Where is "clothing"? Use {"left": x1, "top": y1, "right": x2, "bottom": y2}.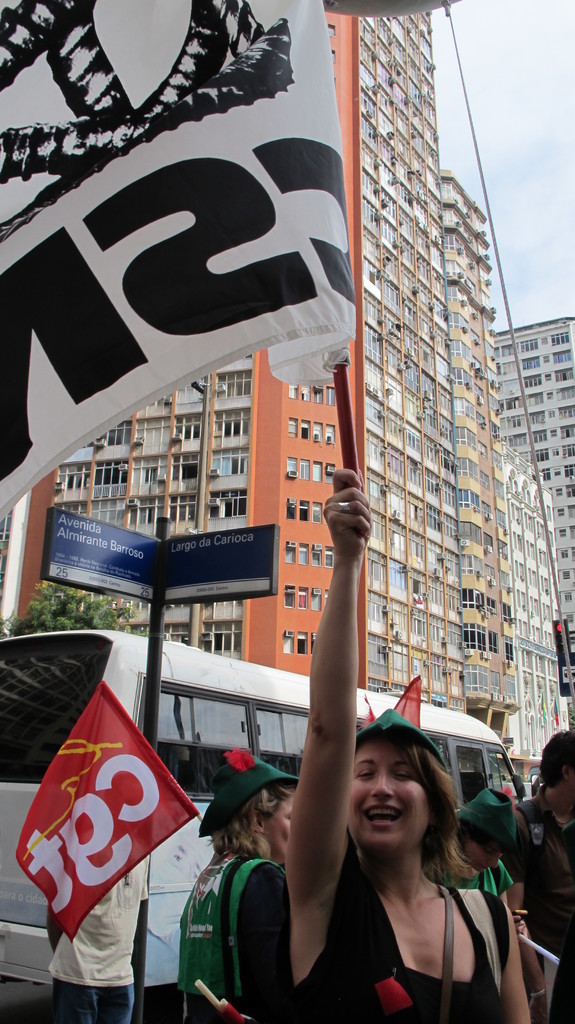
{"left": 494, "top": 794, "right": 574, "bottom": 1009}.
